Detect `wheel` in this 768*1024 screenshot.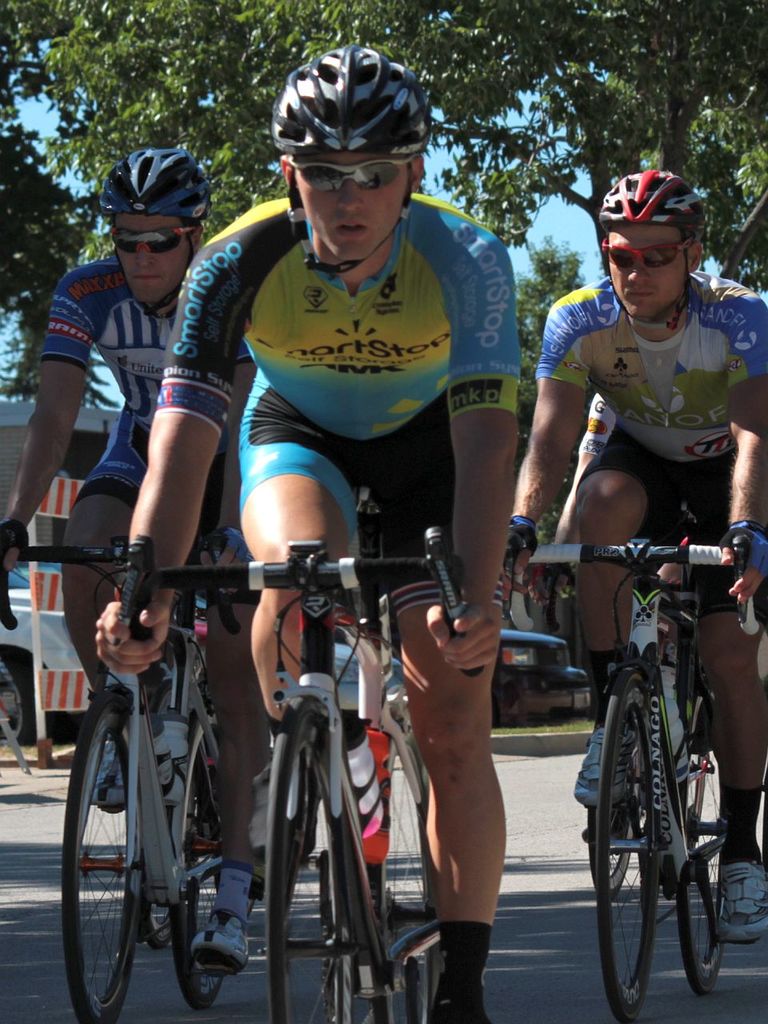
Detection: region(152, 742, 246, 1005).
